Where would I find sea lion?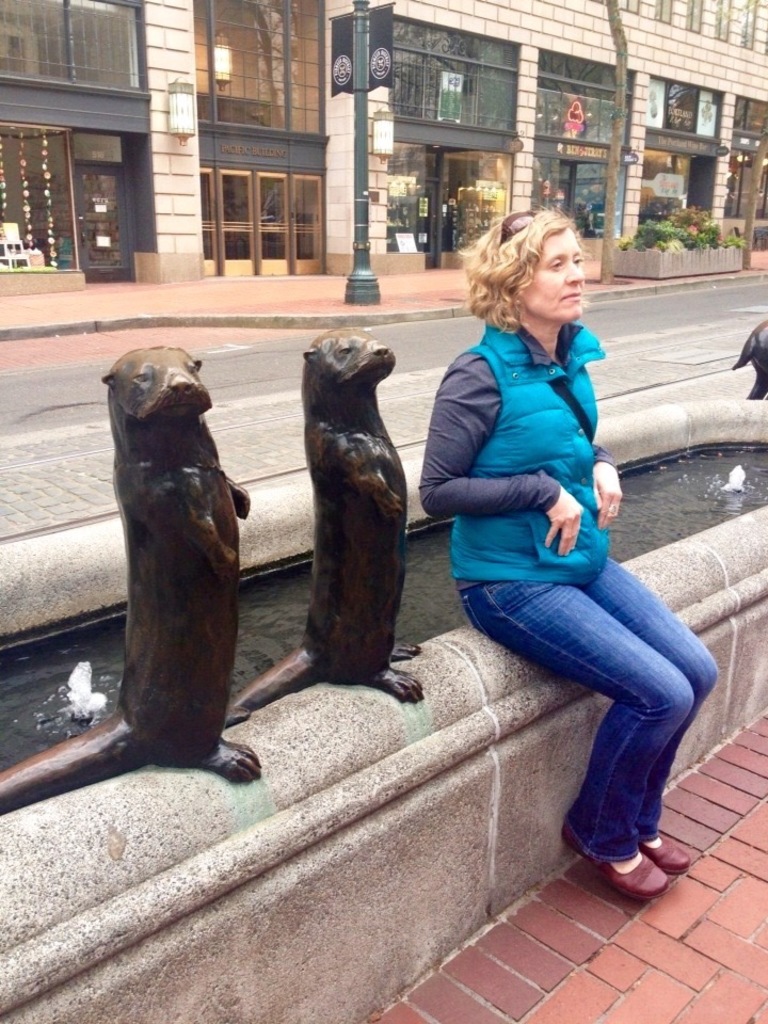
At {"left": 0, "top": 350, "right": 259, "bottom": 807}.
